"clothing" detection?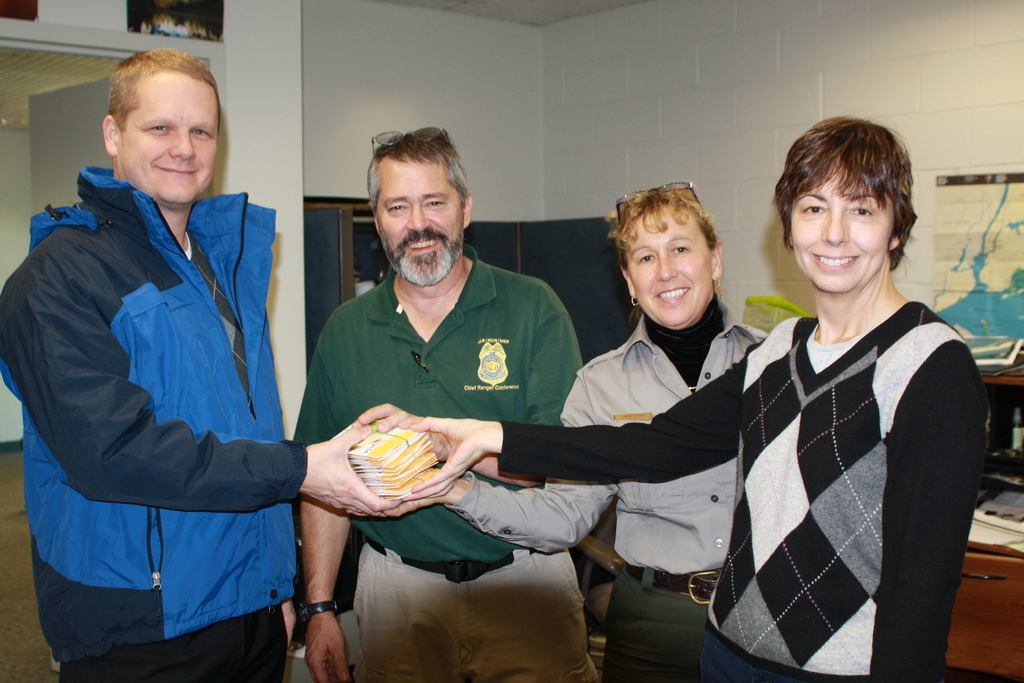
(495,315,989,682)
